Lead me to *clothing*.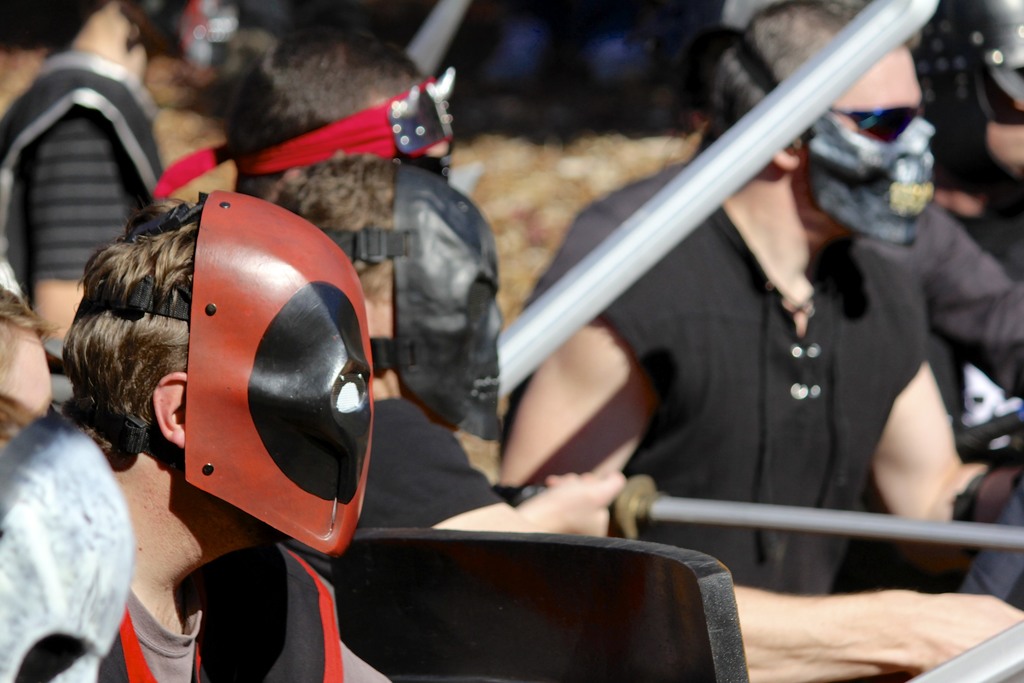
Lead to detection(0, 51, 161, 304).
